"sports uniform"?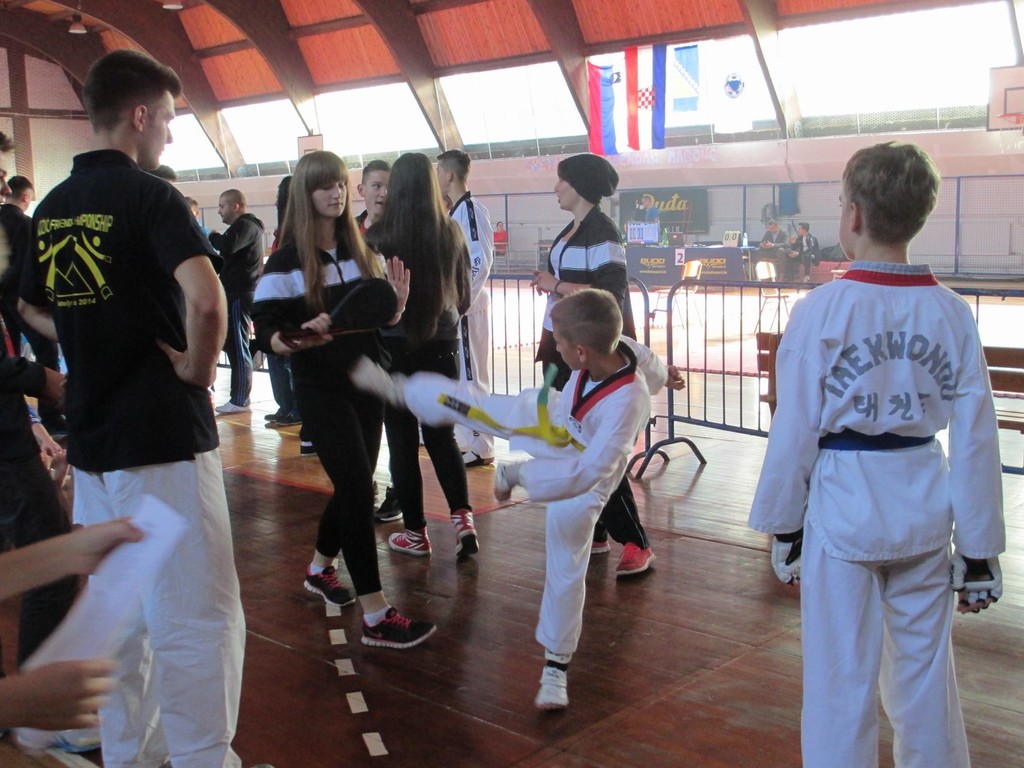
locate(367, 221, 480, 557)
